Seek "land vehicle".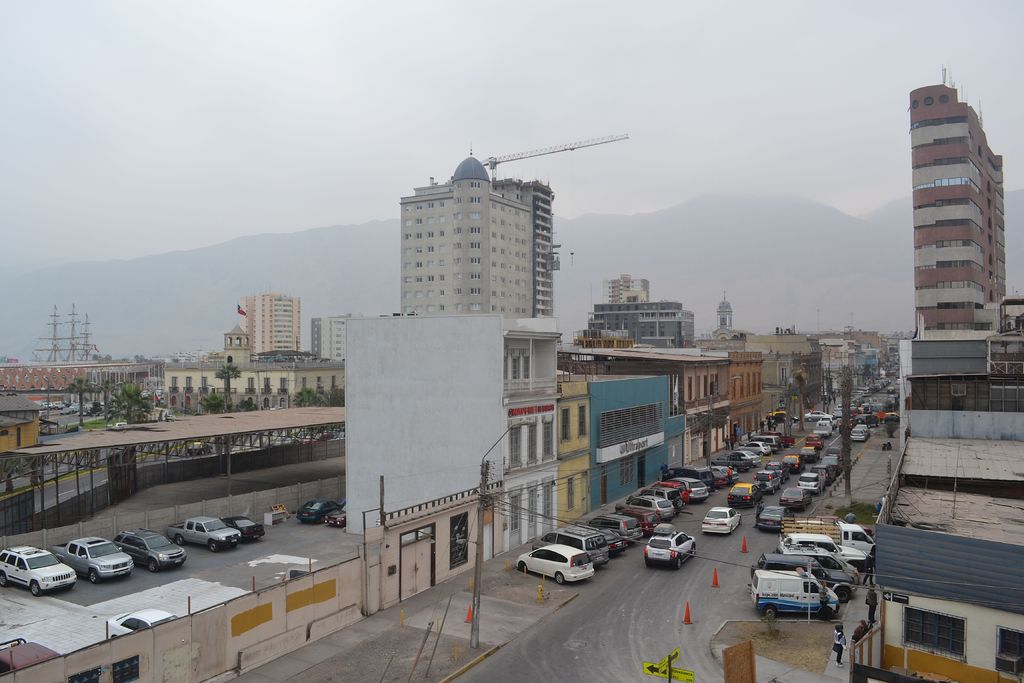
[627, 493, 676, 522].
